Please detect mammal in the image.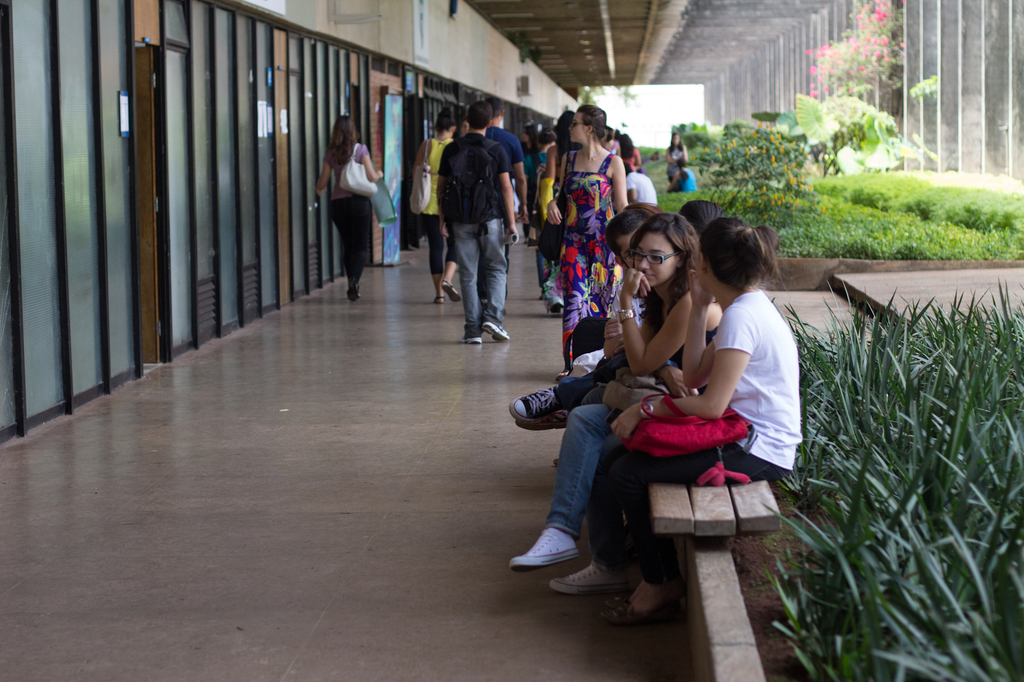
{"x1": 669, "y1": 160, "x2": 706, "y2": 195}.
